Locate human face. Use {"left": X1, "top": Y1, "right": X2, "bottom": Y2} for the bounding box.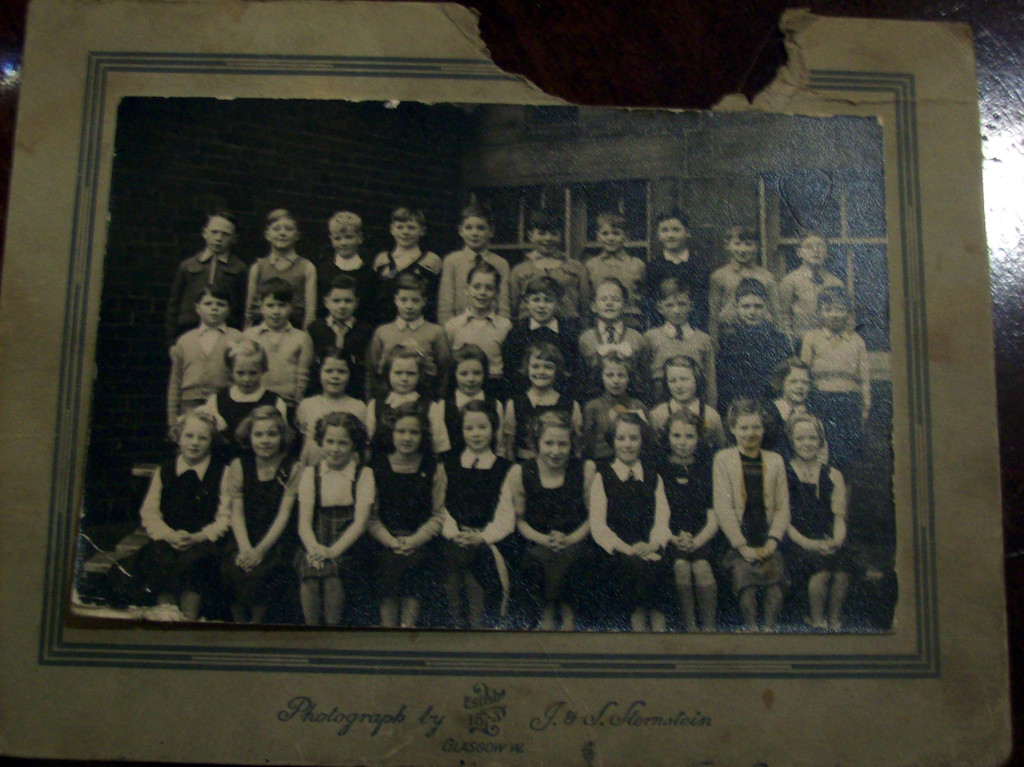
{"left": 391, "top": 219, "right": 422, "bottom": 246}.
